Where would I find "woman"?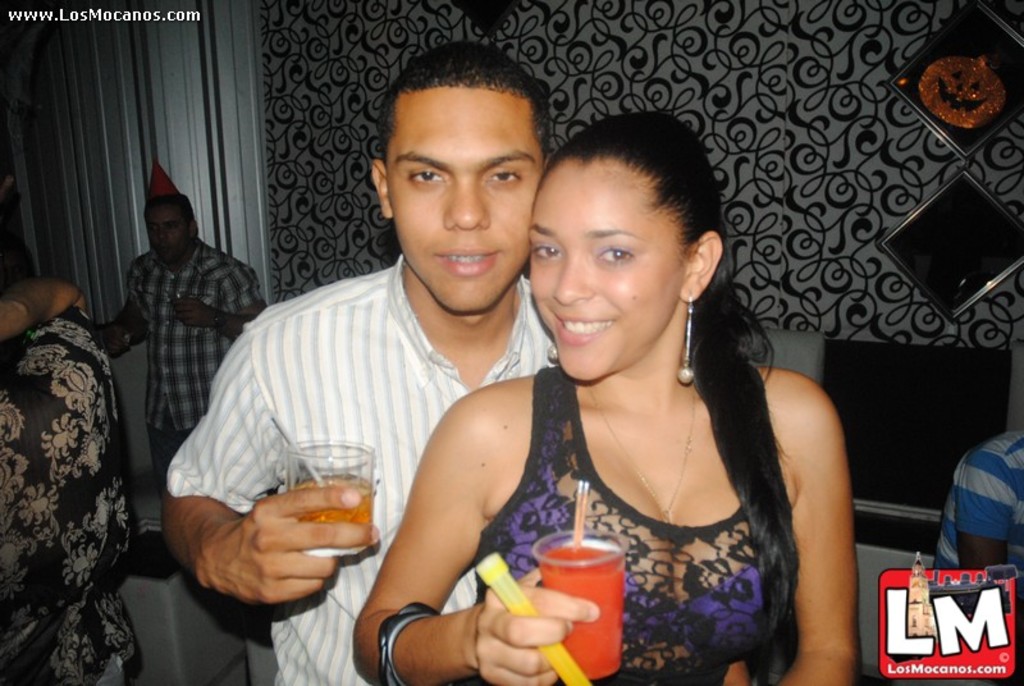
At locate(394, 92, 836, 685).
